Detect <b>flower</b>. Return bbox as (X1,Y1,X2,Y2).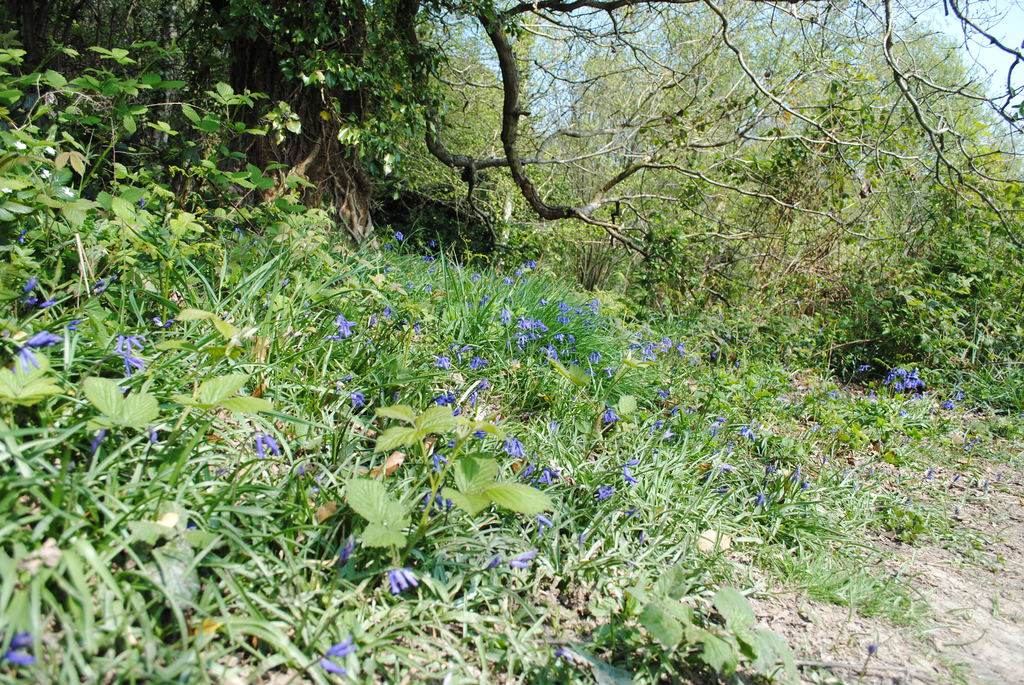
(147,427,159,444).
